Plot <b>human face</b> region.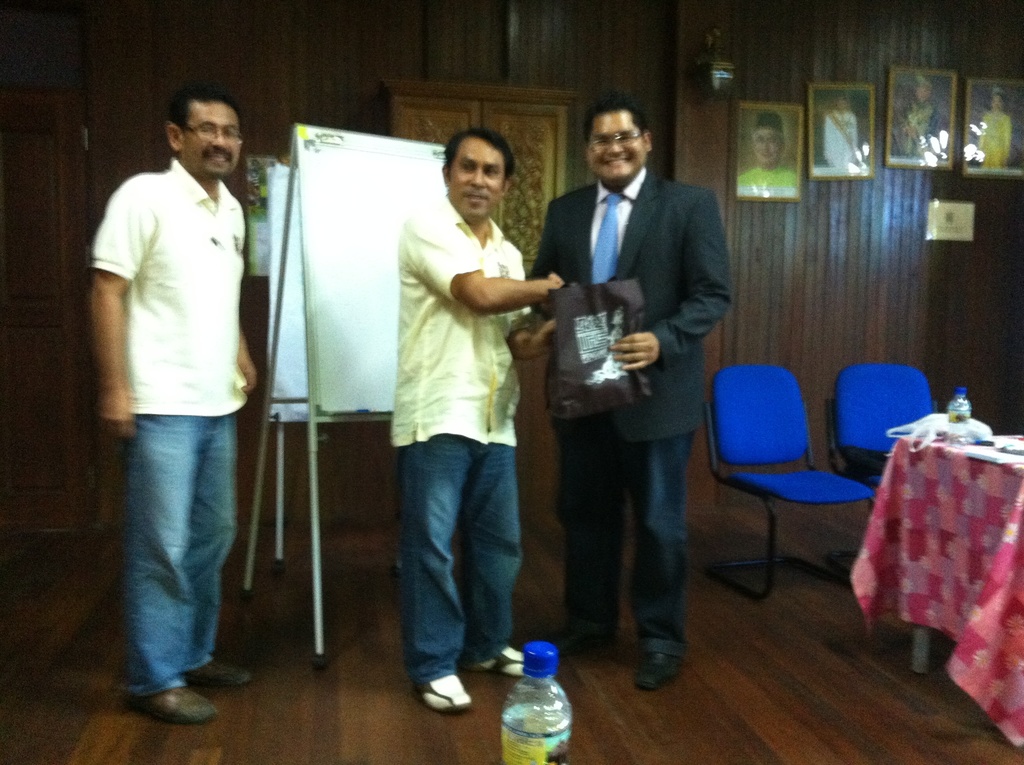
Plotted at {"left": 181, "top": 101, "right": 241, "bottom": 173}.
